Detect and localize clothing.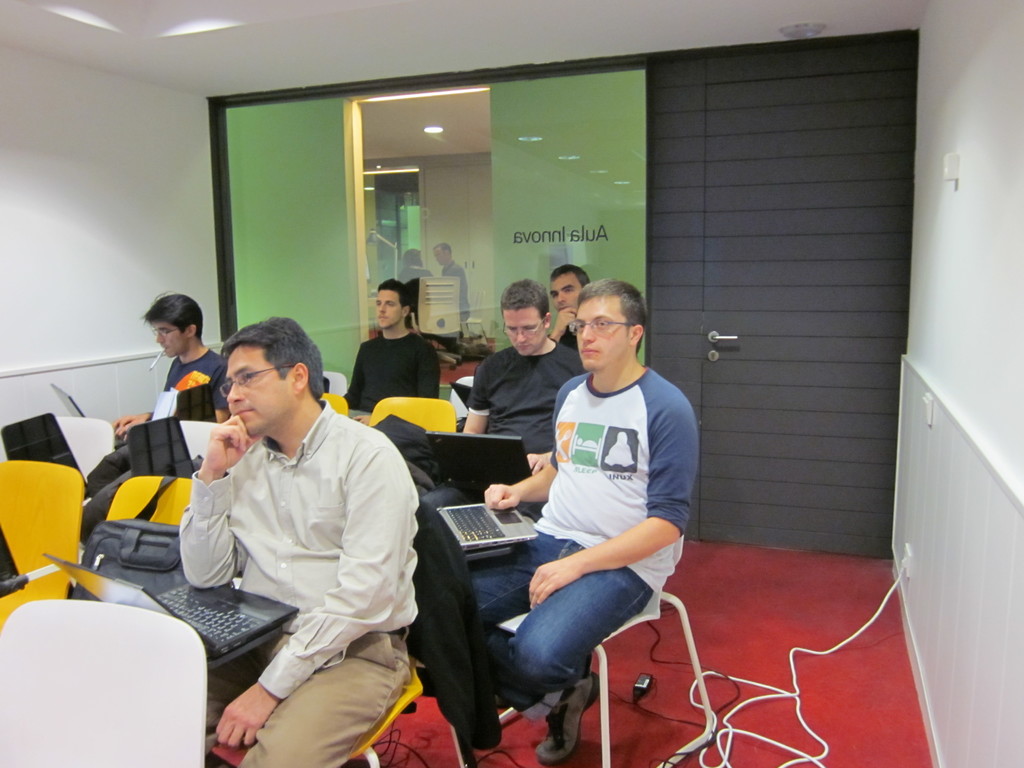
Localized at 462:367:692:712.
